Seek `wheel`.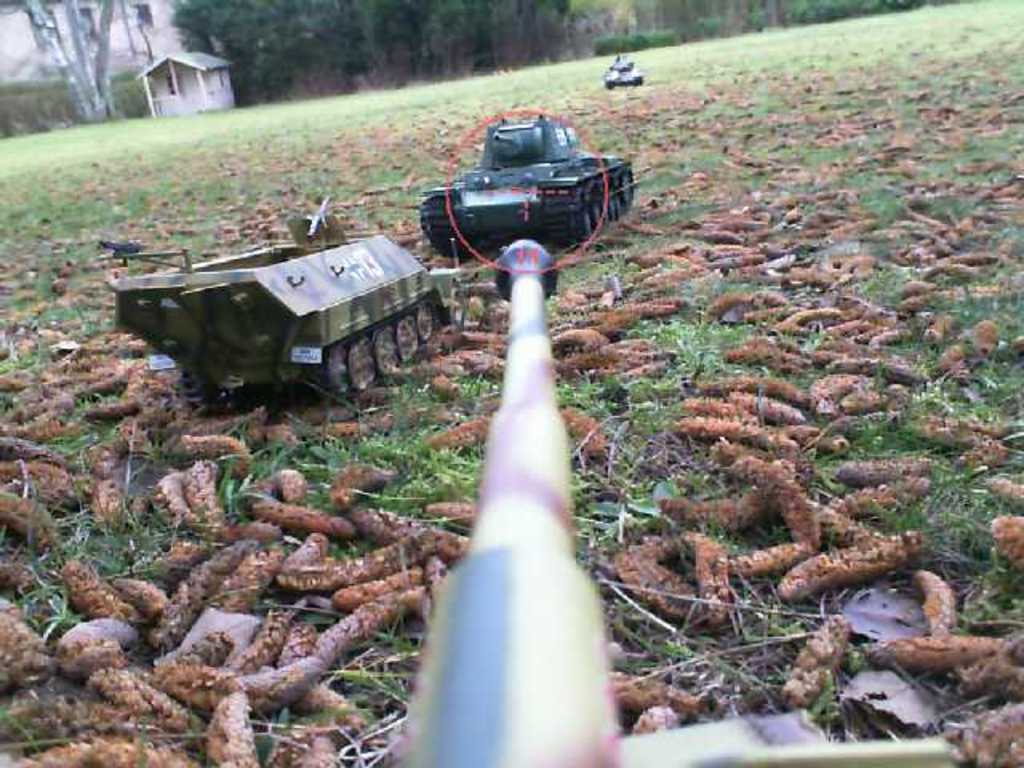
(581, 208, 590, 232).
